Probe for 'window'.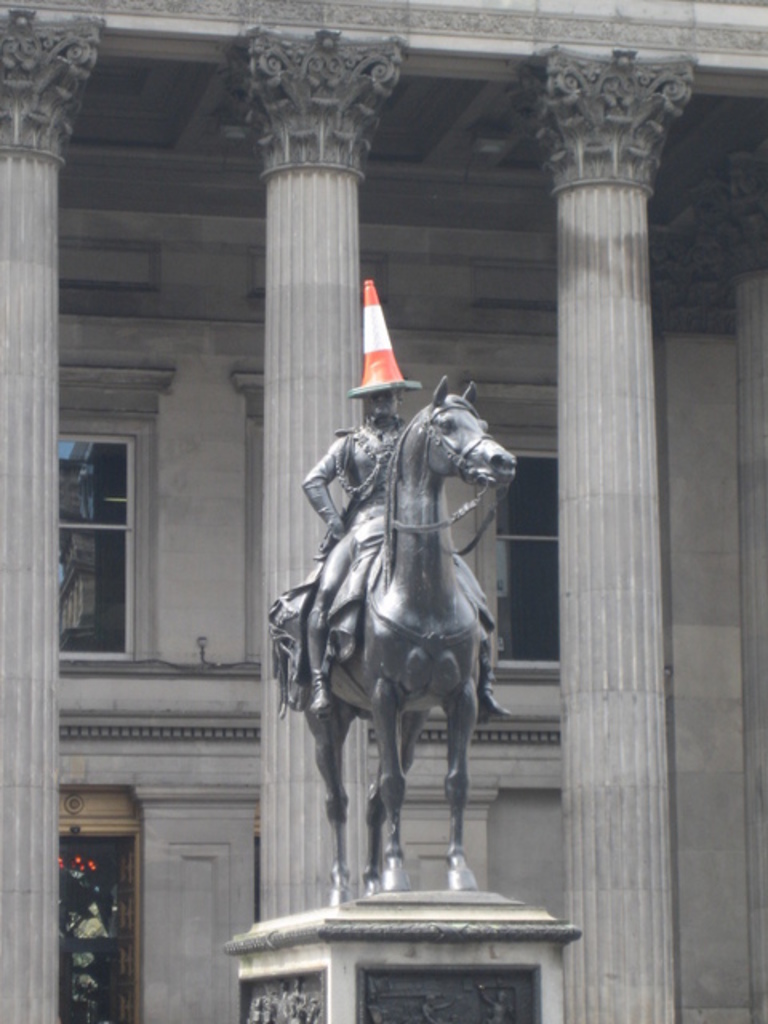
Probe result: select_region(483, 426, 562, 678).
